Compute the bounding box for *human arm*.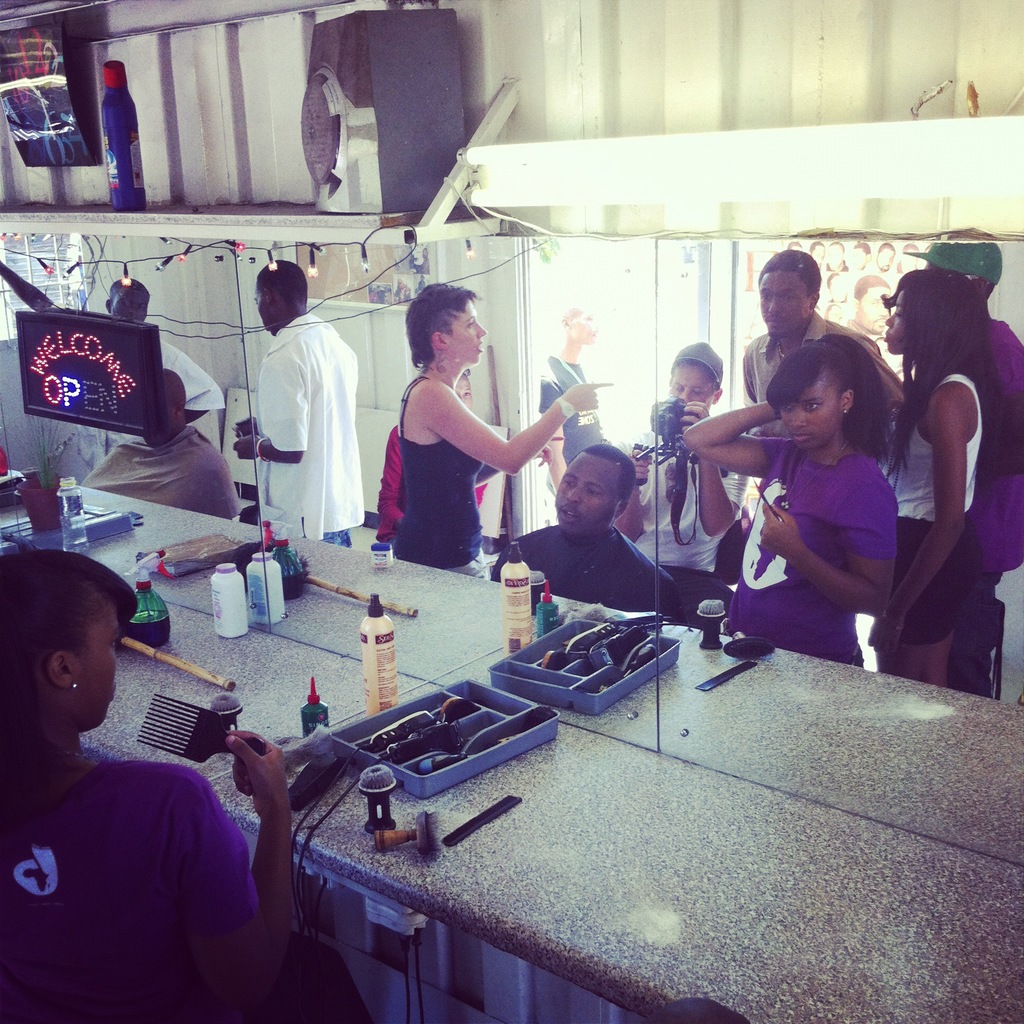
(609, 436, 663, 548).
